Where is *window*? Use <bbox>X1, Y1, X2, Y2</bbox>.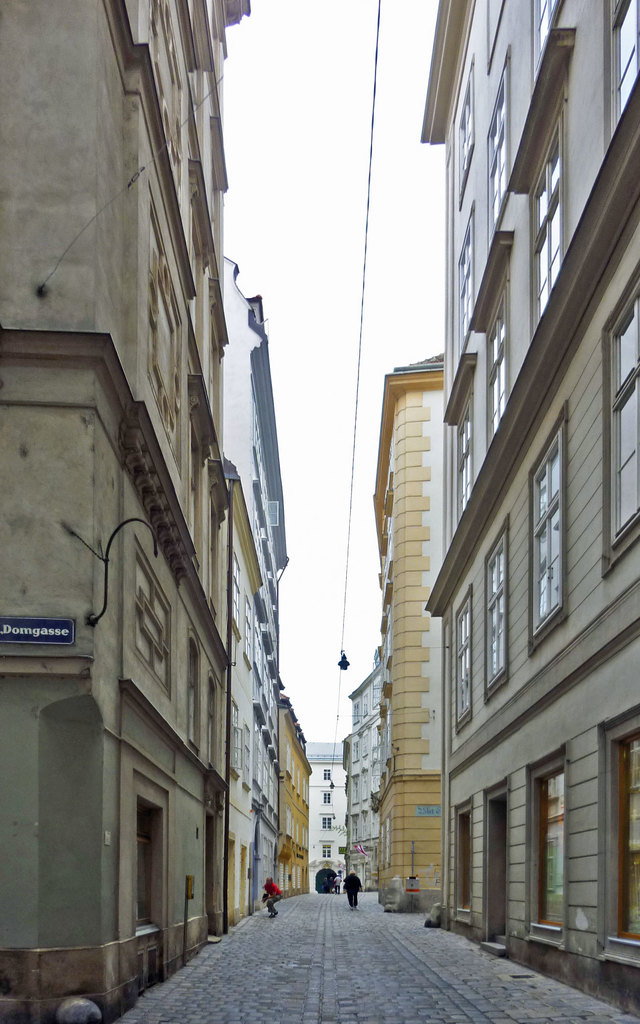
<bbox>324, 820, 334, 830</bbox>.
